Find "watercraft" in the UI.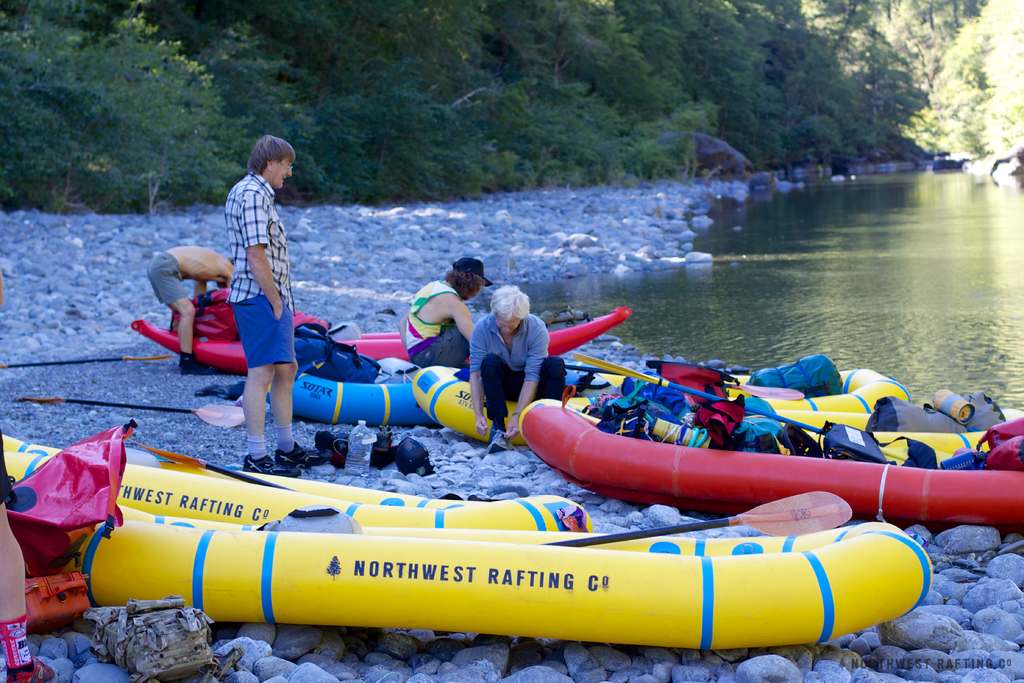
UI element at bbox(0, 453, 932, 649).
